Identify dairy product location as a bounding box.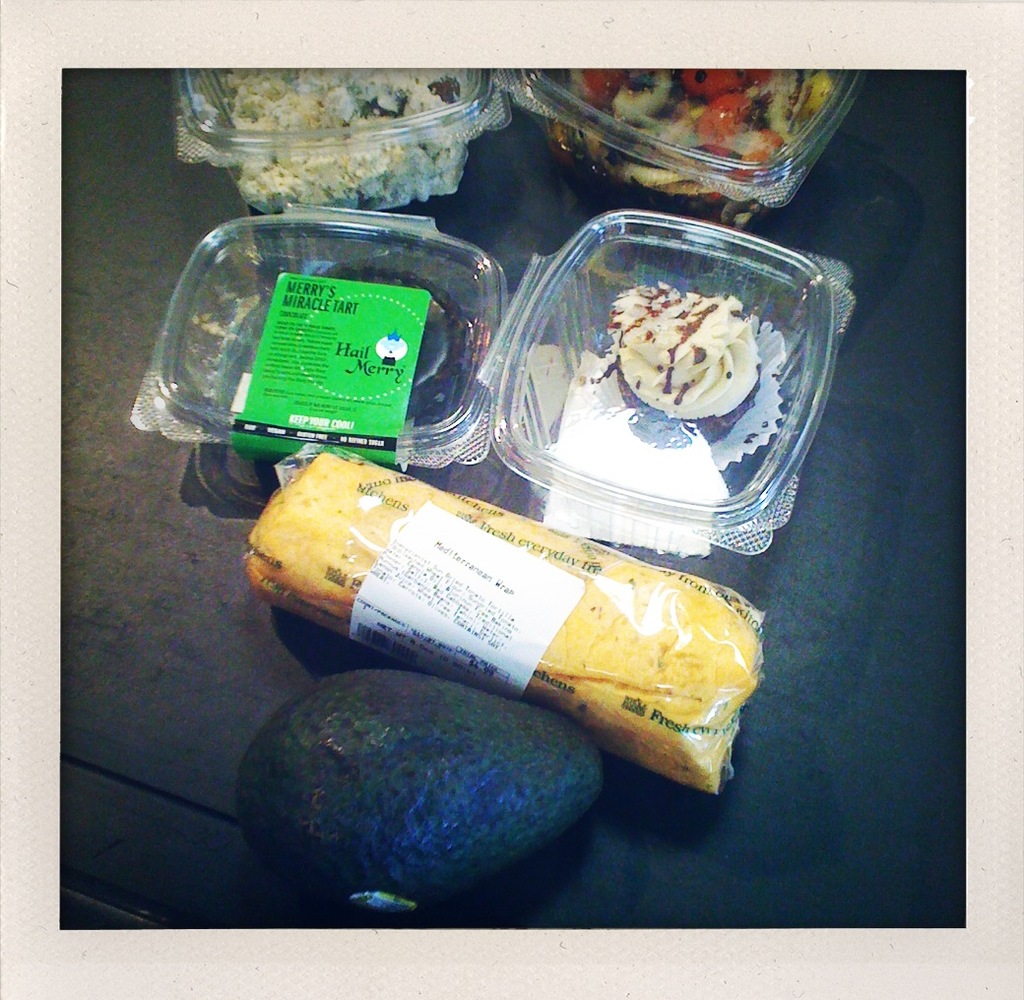
222, 72, 515, 213.
